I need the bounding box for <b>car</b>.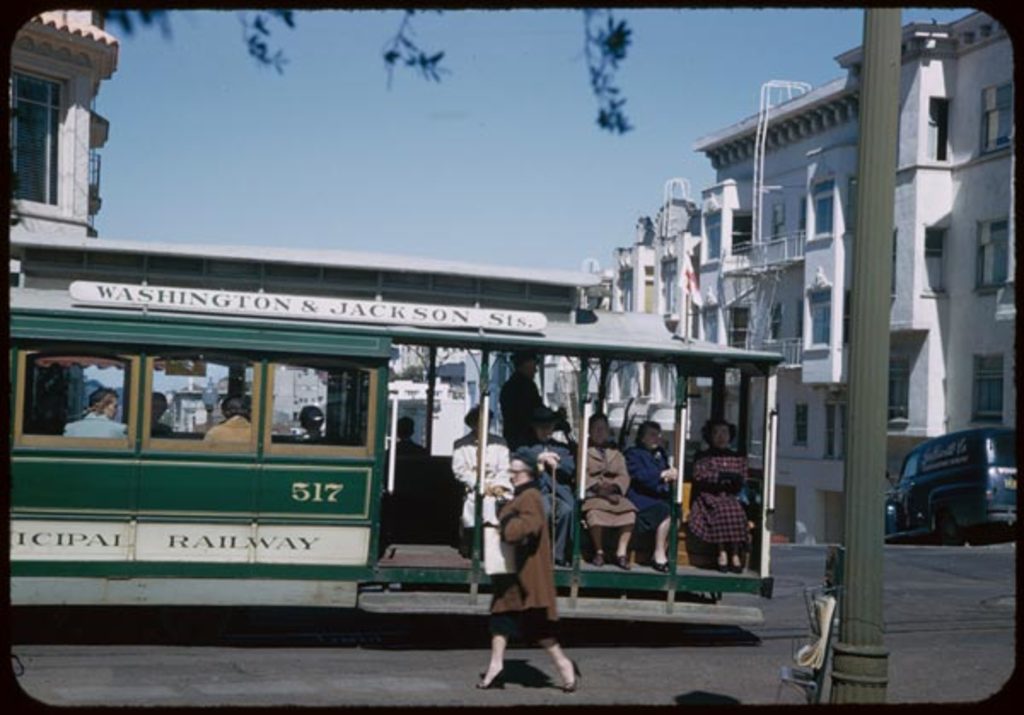
Here it is: pyautogui.locateOnScreen(887, 430, 1022, 549).
